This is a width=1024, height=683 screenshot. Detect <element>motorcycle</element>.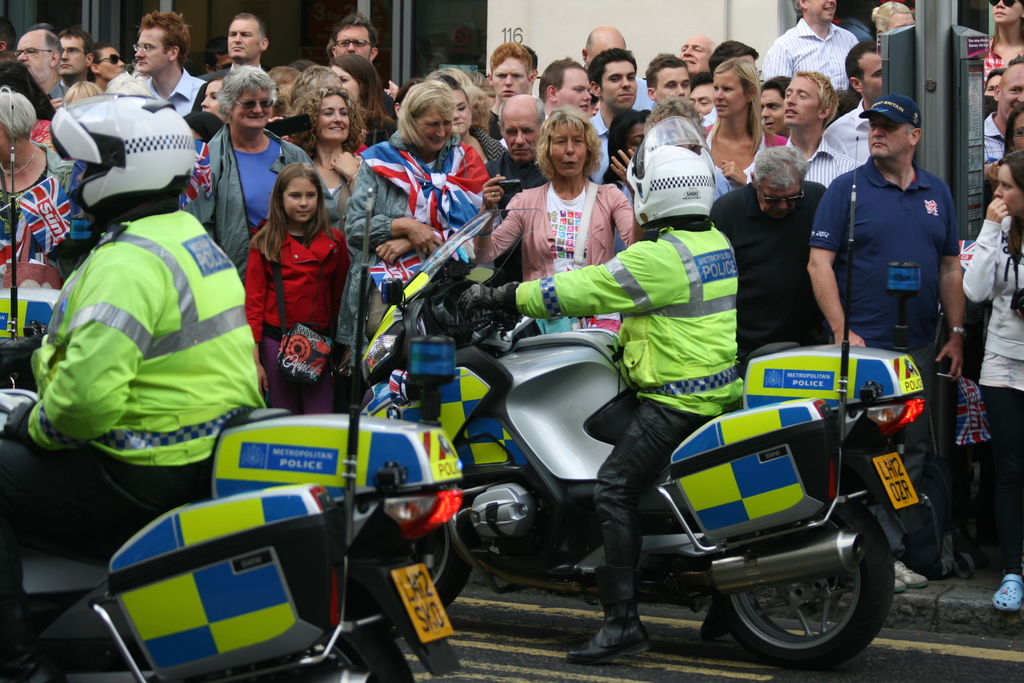
pyautogui.locateOnScreen(0, 373, 481, 682).
